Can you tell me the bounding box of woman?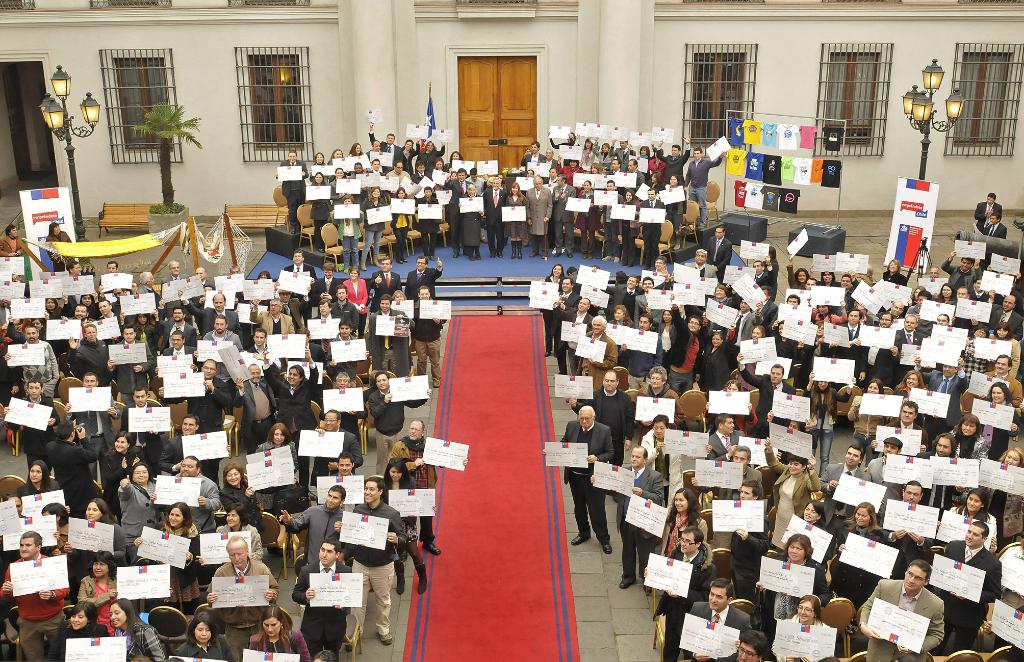
[x1=397, y1=137, x2=420, y2=173].
